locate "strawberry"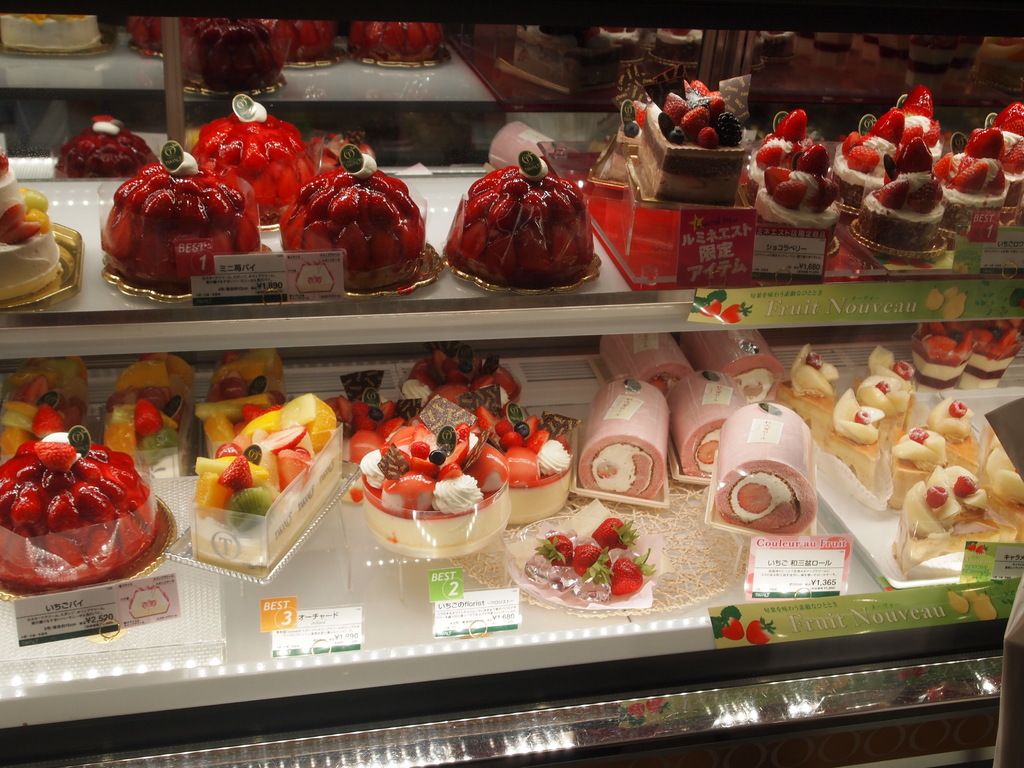
838:129:858:160
